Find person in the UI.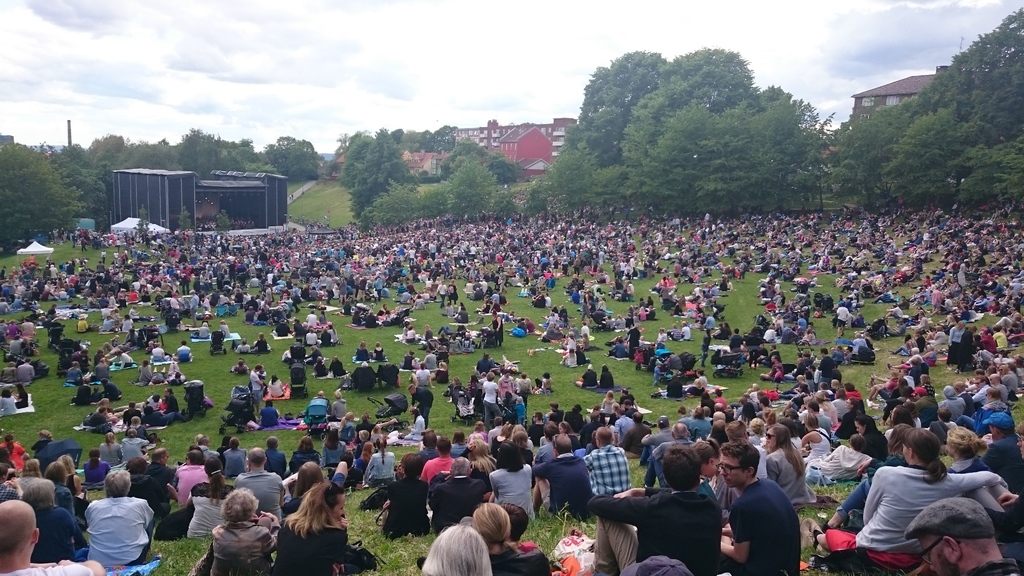
UI element at <box>121,460,167,515</box>.
